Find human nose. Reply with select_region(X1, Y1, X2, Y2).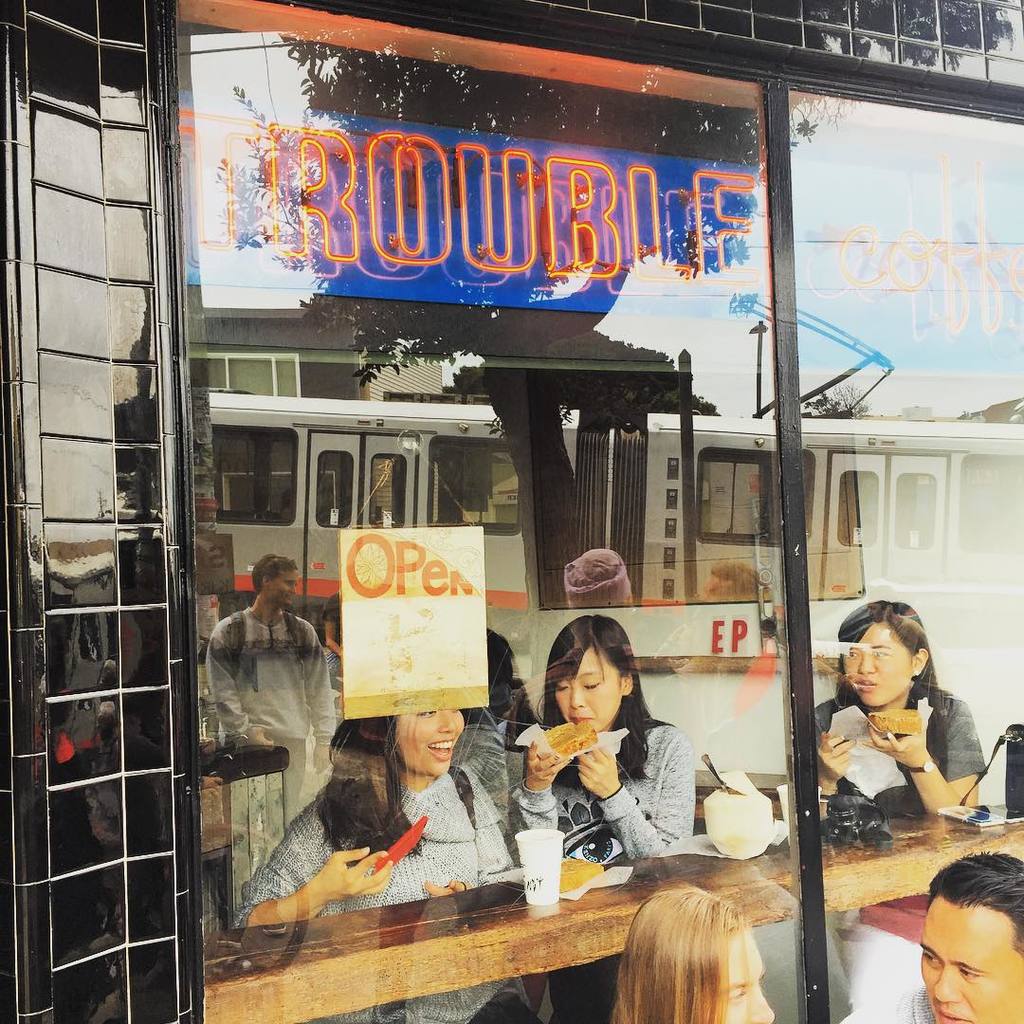
select_region(929, 964, 960, 999).
